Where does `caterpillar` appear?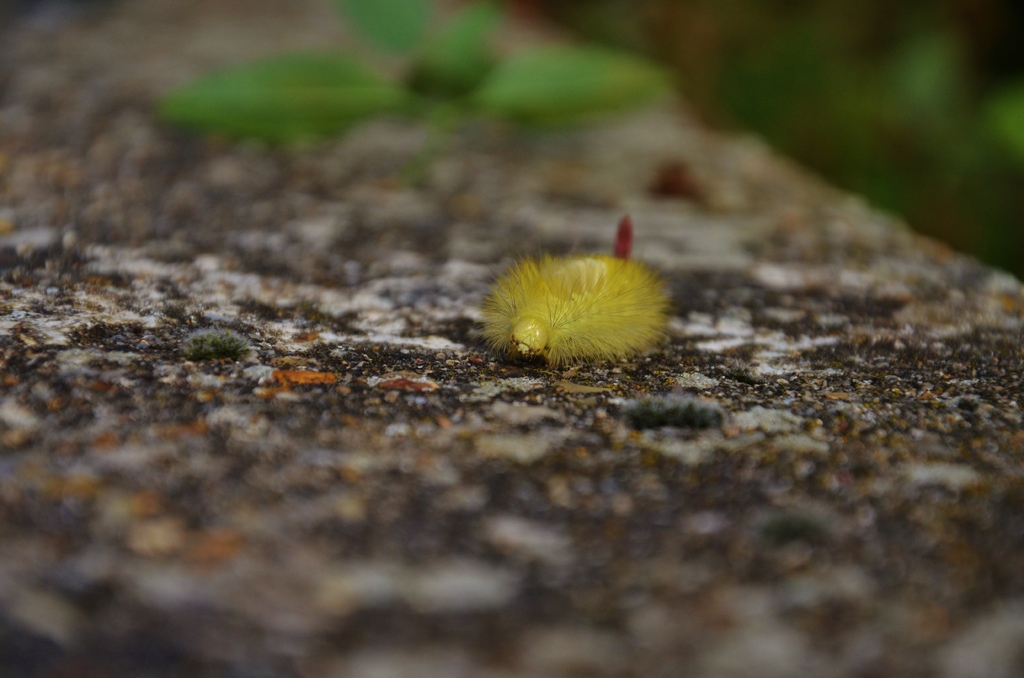
Appears at BBox(474, 238, 672, 369).
